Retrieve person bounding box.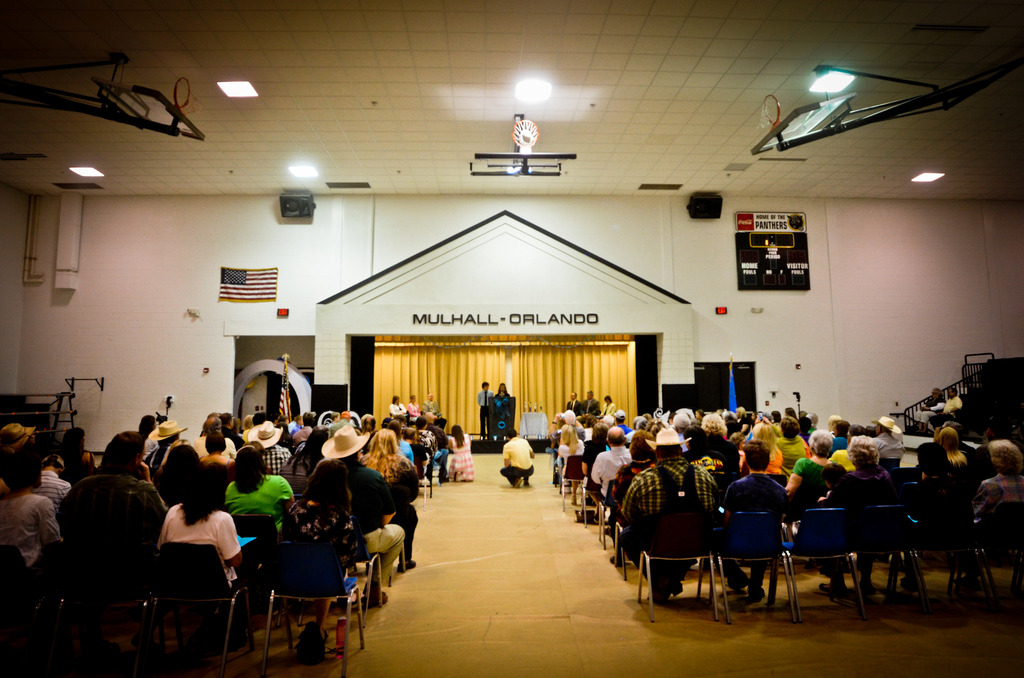
Bounding box: 908, 439, 975, 521.
